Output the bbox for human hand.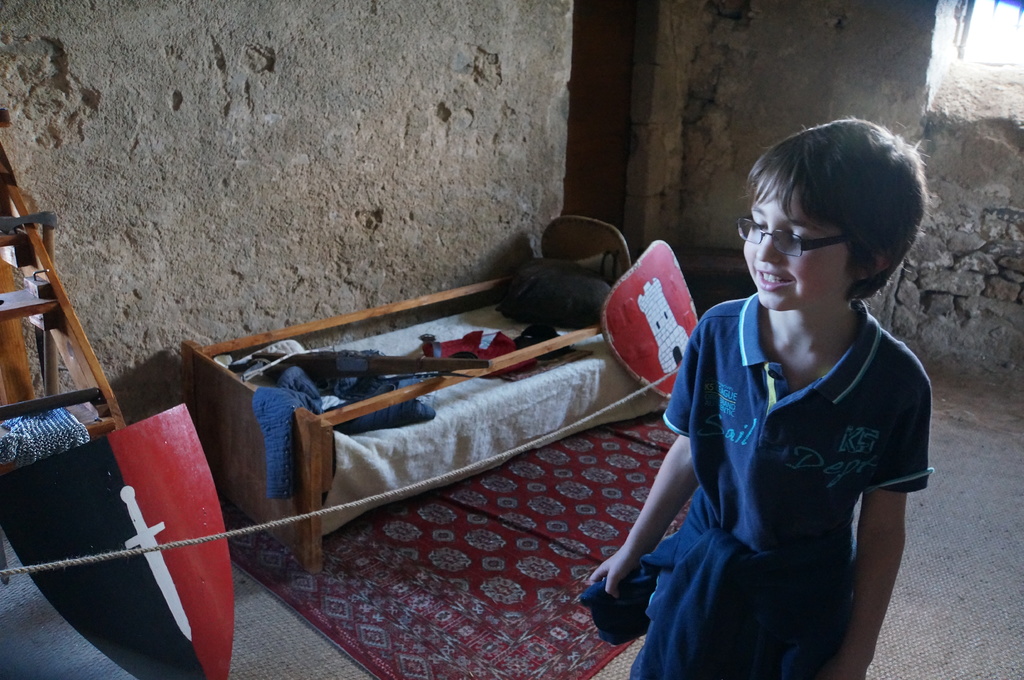
<box>598,541,666,641</box>.
